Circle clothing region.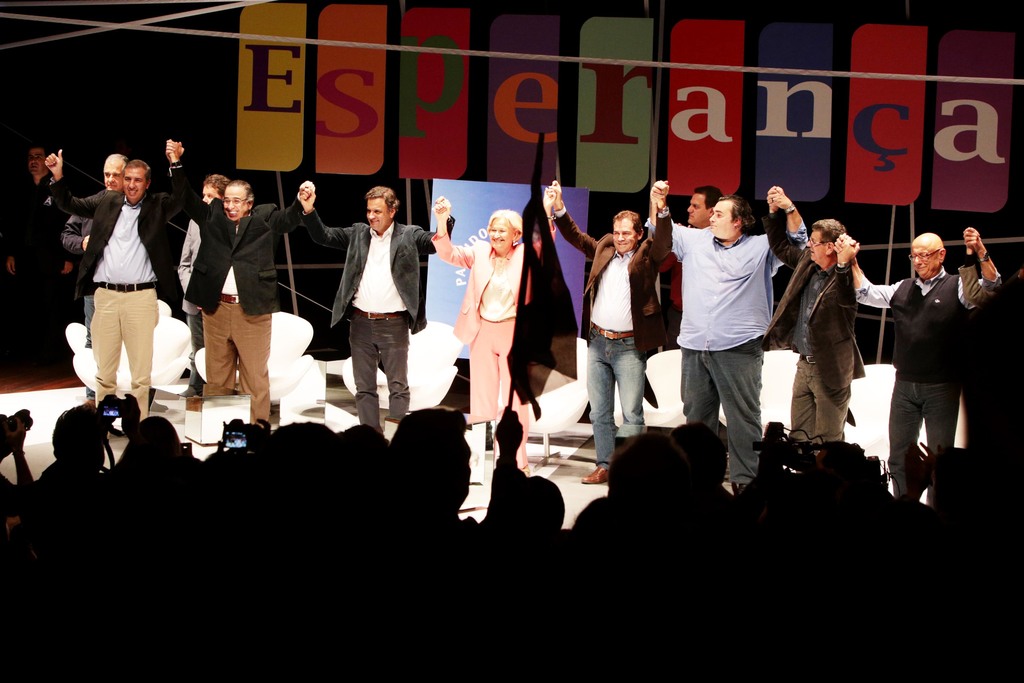
Region: x1=666 y1=219 x2=810 y2=482.
